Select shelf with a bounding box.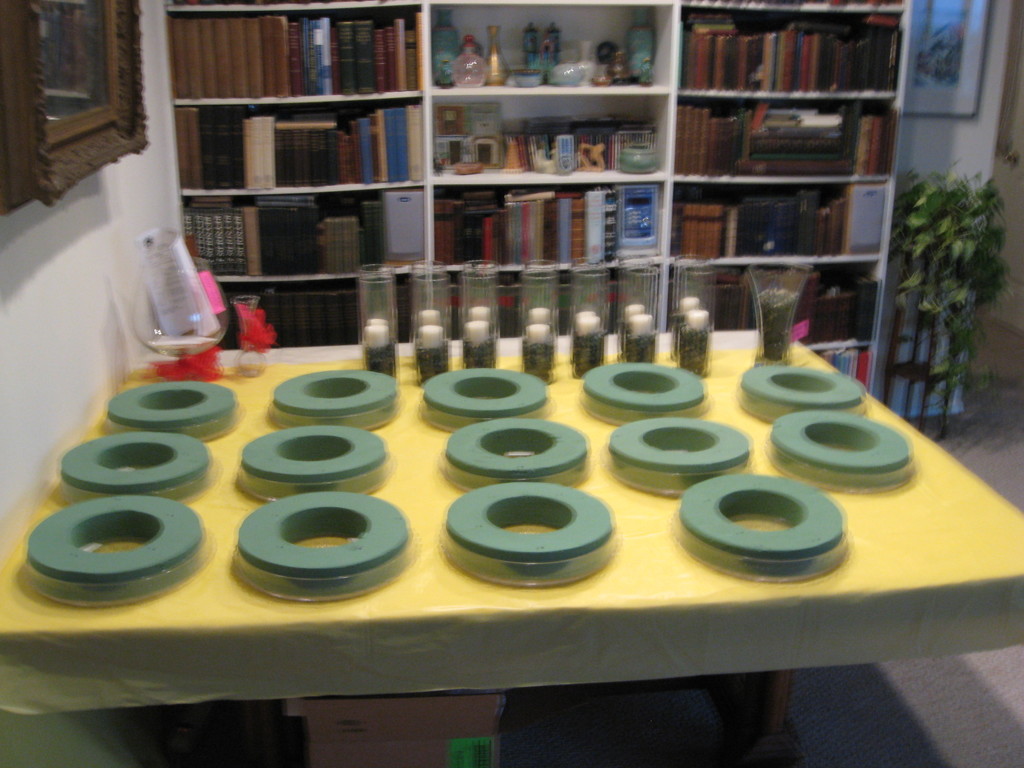
<box>172,199,417,303</box>.
